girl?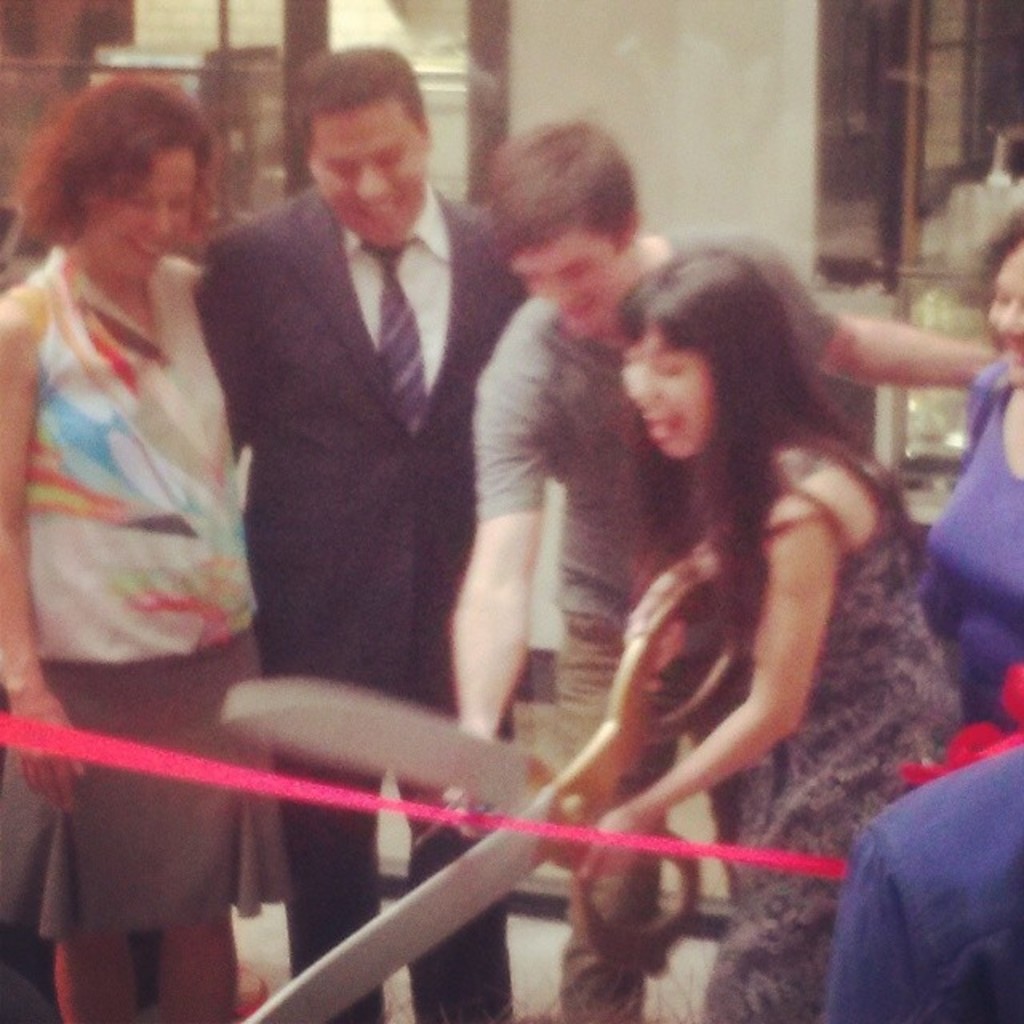
region(0, 43, 322, 893)
